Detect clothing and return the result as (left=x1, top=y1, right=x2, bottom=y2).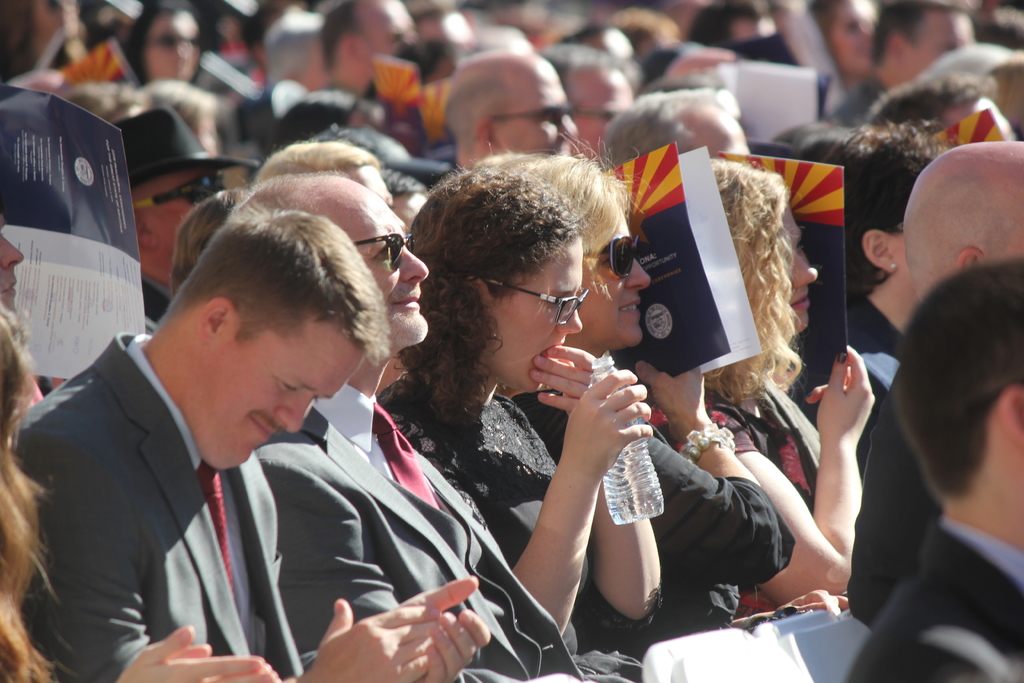
(left=36, top=30, right=91, bottom=69).
